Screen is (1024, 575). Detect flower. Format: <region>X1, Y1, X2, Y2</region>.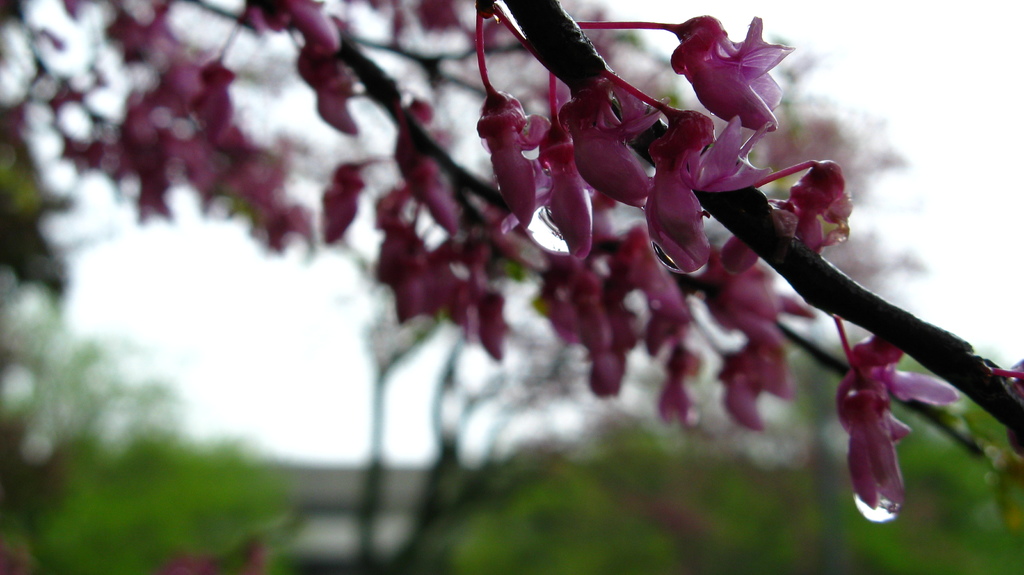
<region>833, 316, 960, 521</region>.
